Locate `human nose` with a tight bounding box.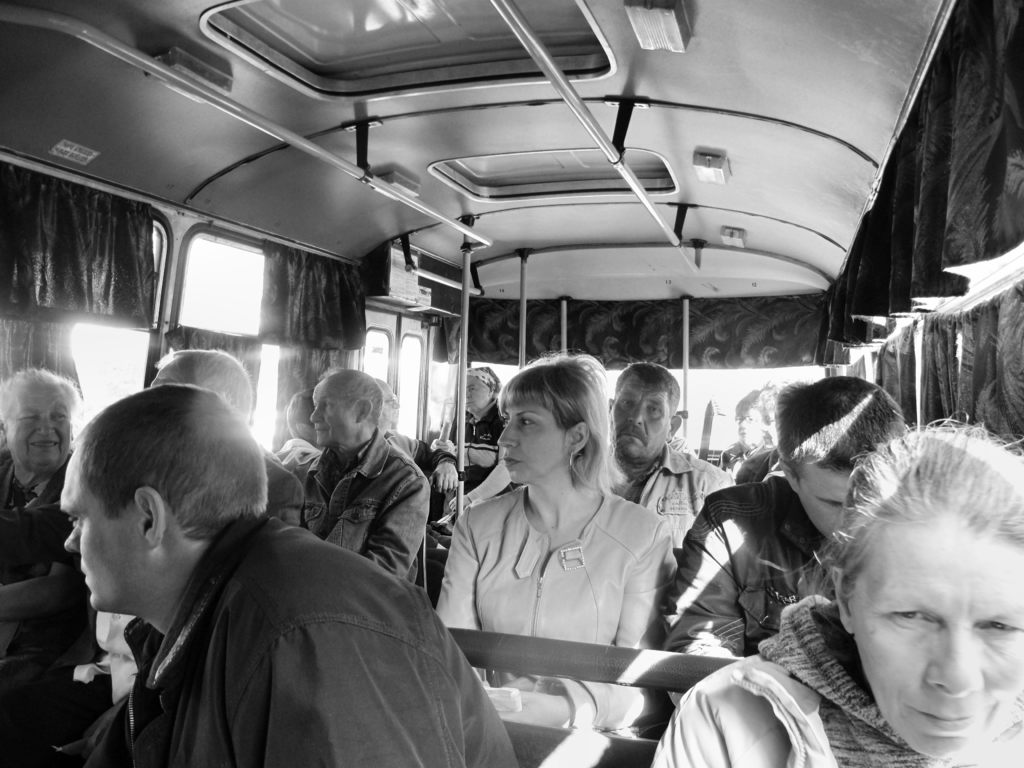
BBox(627, 401, 642, 426).
